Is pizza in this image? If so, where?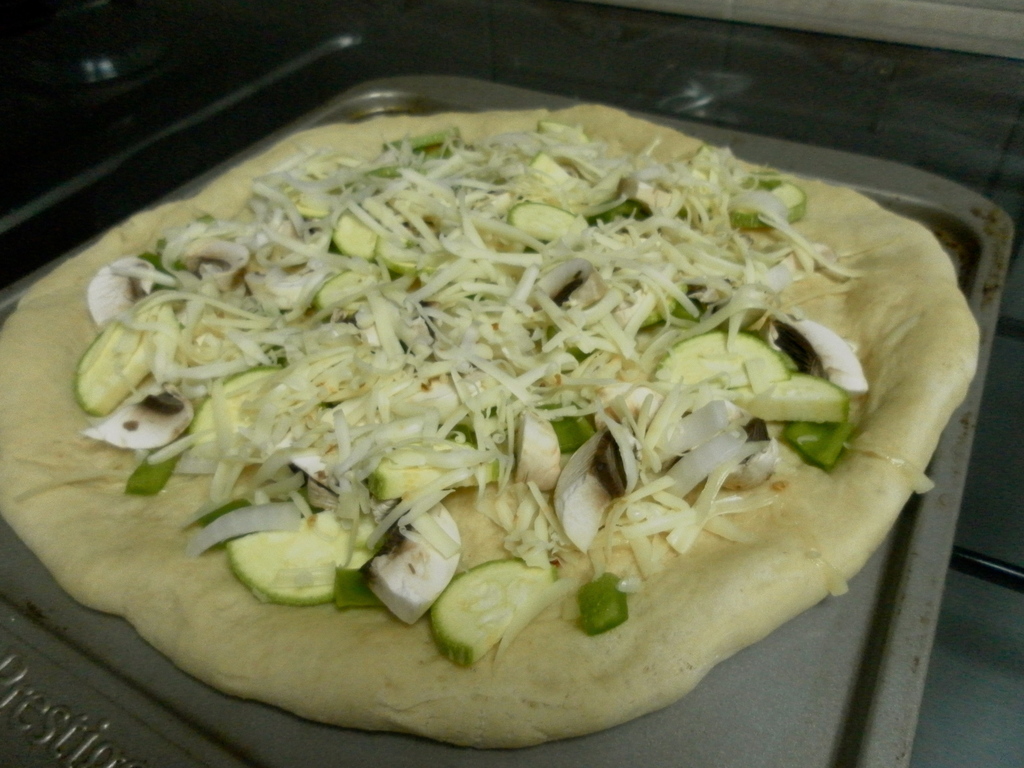
Yes, at BBox(0, 101, 984, 747).
